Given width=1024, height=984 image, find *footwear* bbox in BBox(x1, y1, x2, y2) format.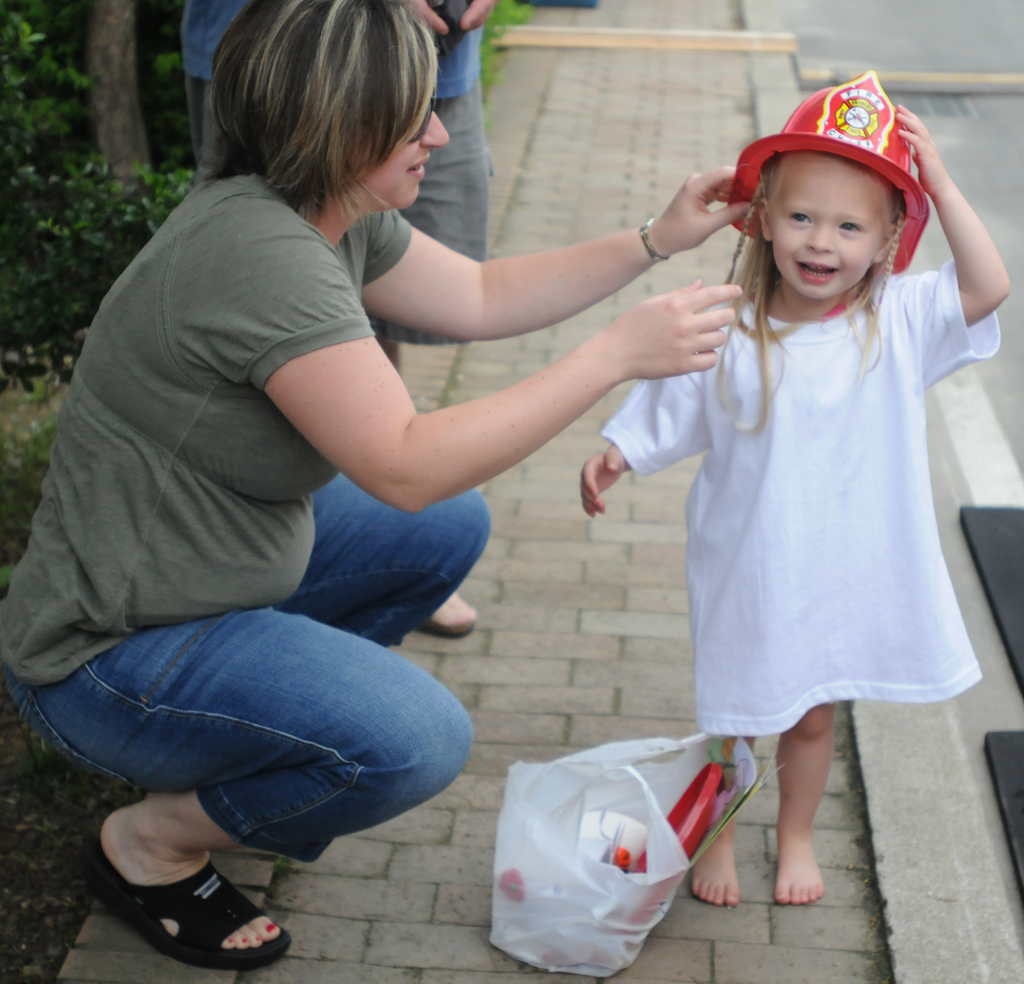
BBox(90, 845, 293, 975).
